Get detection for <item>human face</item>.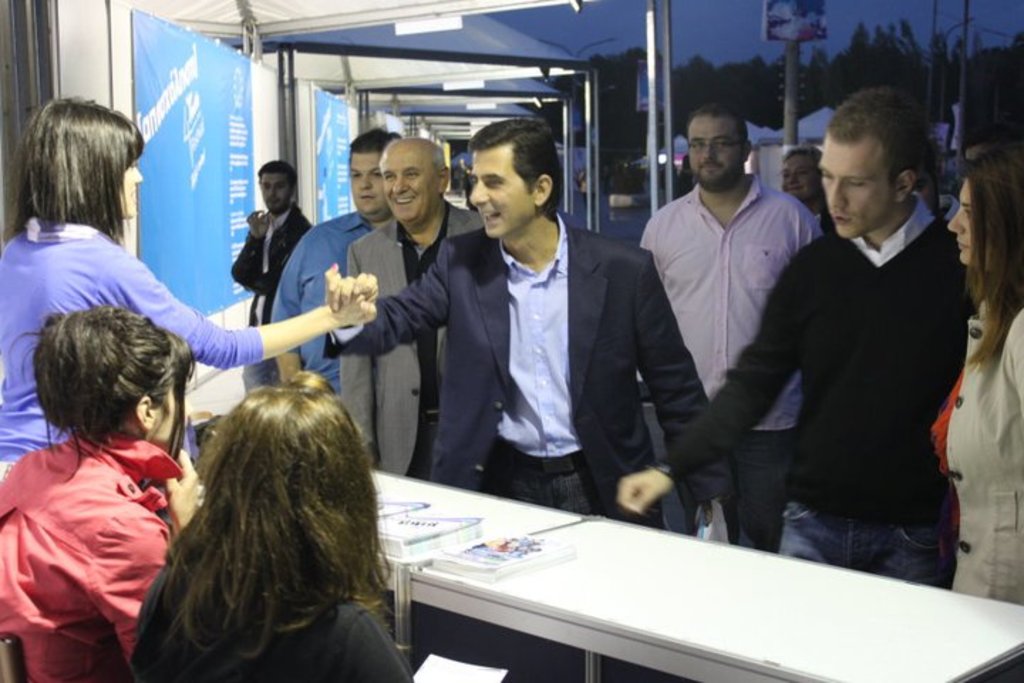
Detection: 350/149/390/215.
